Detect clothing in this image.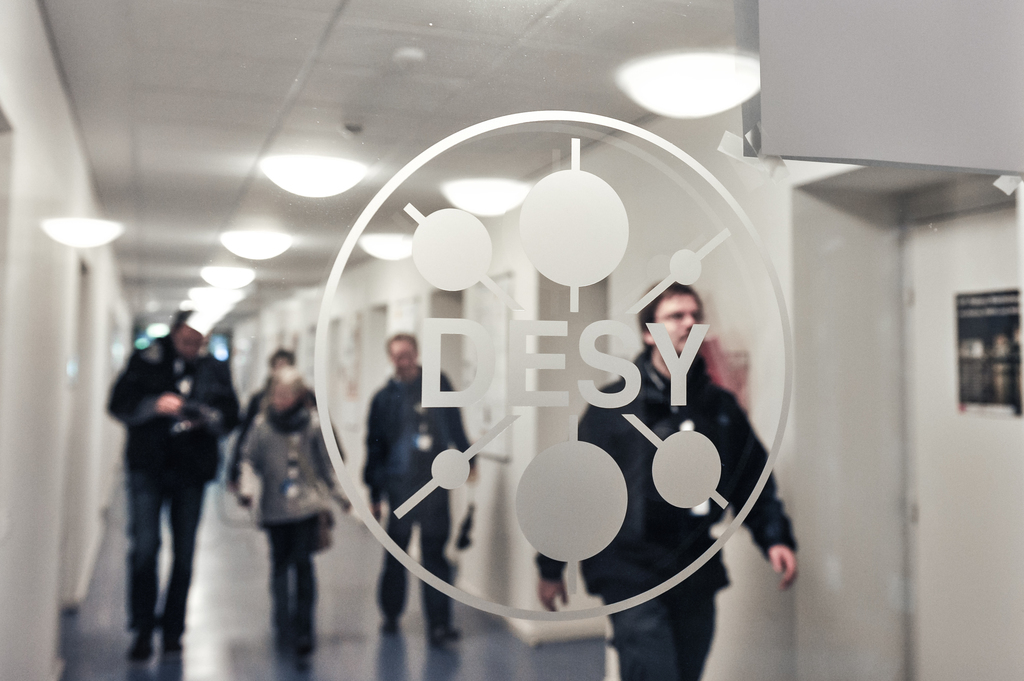
Detection: box=[535, 347, 797, 680].
